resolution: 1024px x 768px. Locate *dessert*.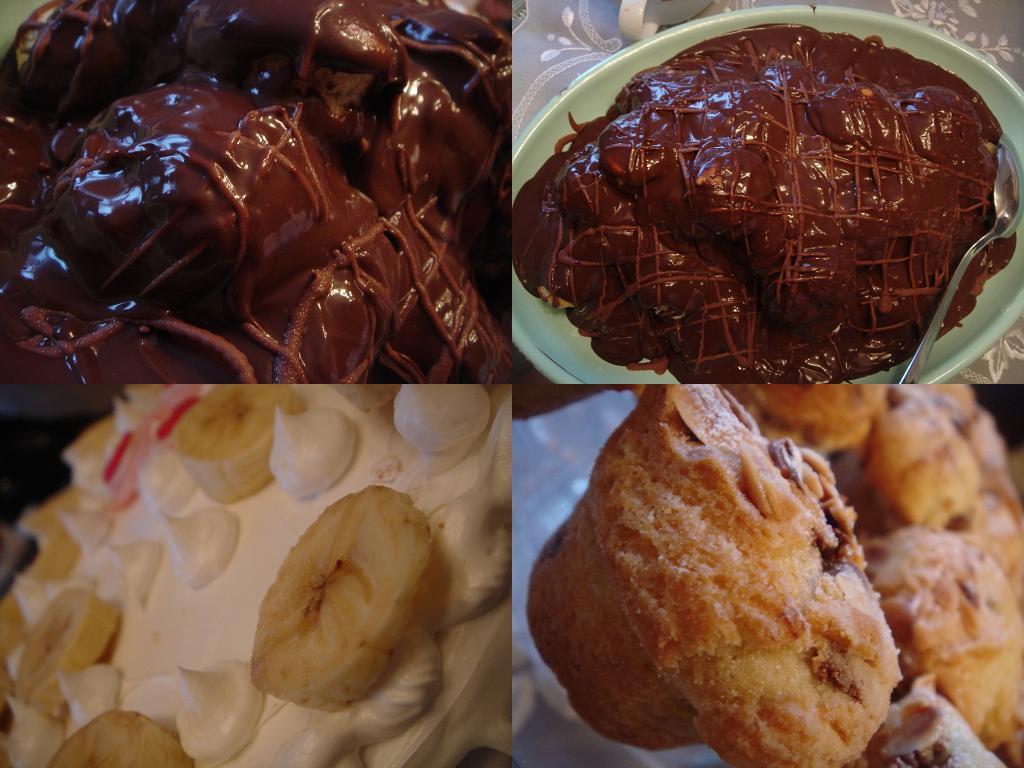
174 672 256 761.
